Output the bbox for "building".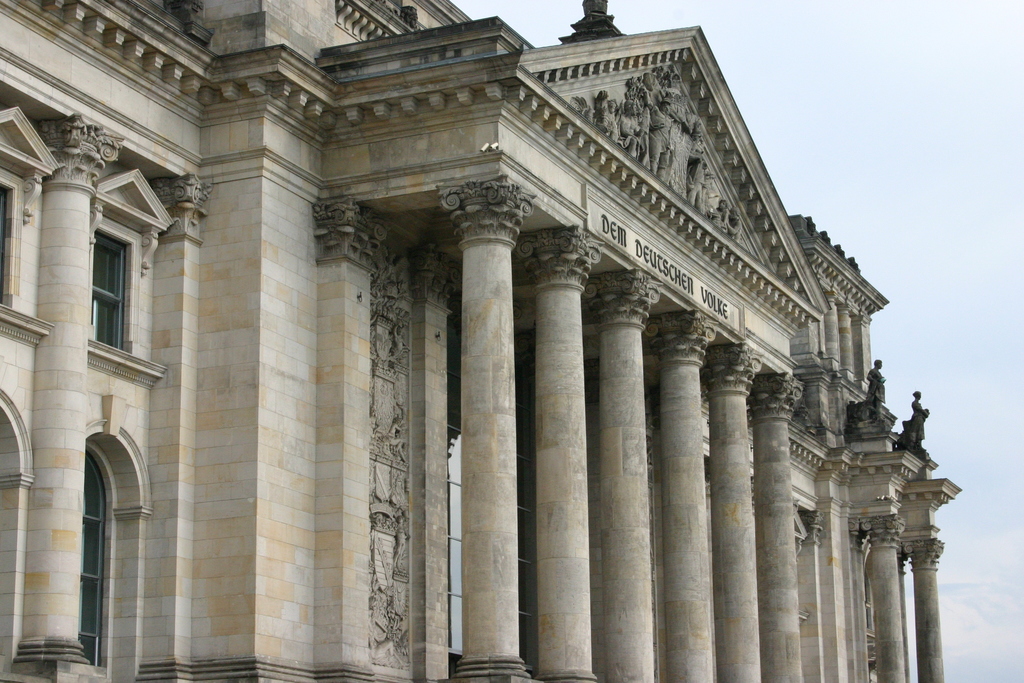
box=[0, 0, 960, 682].
